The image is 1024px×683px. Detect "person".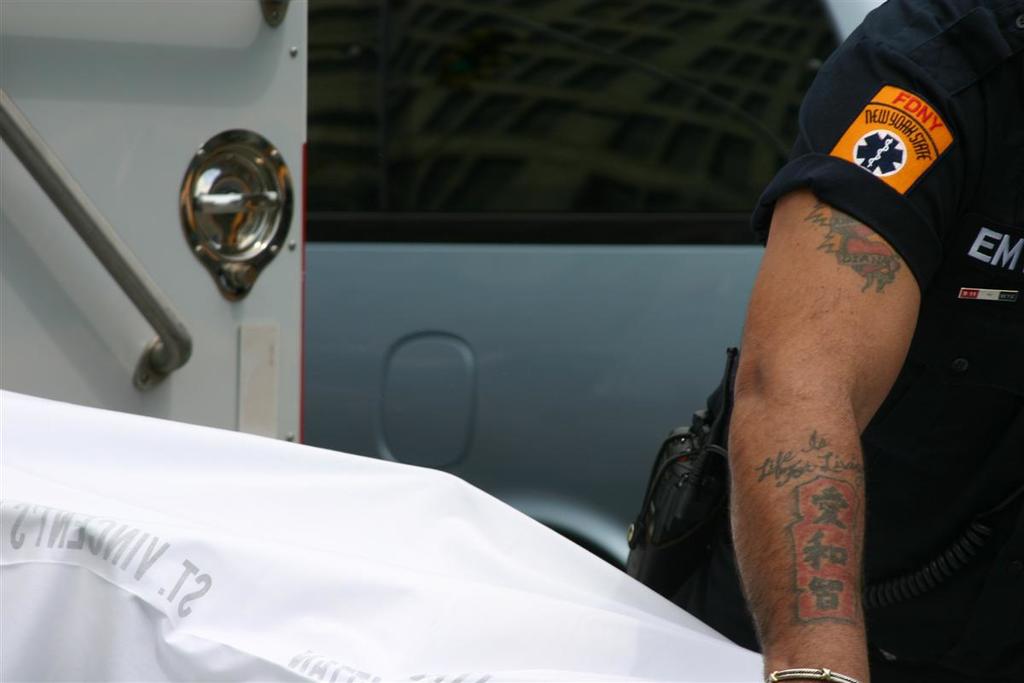
Detection: (694, 0, 1023, 682).
